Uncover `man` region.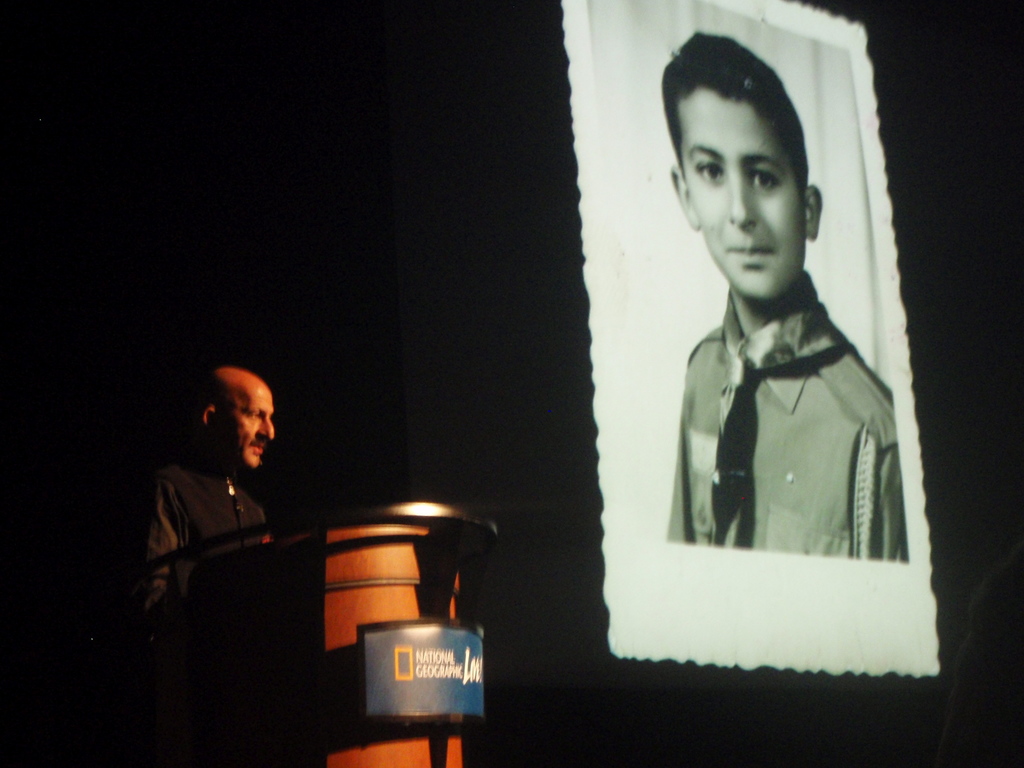
Uncovered: crop(662, 29, 909, 561).
